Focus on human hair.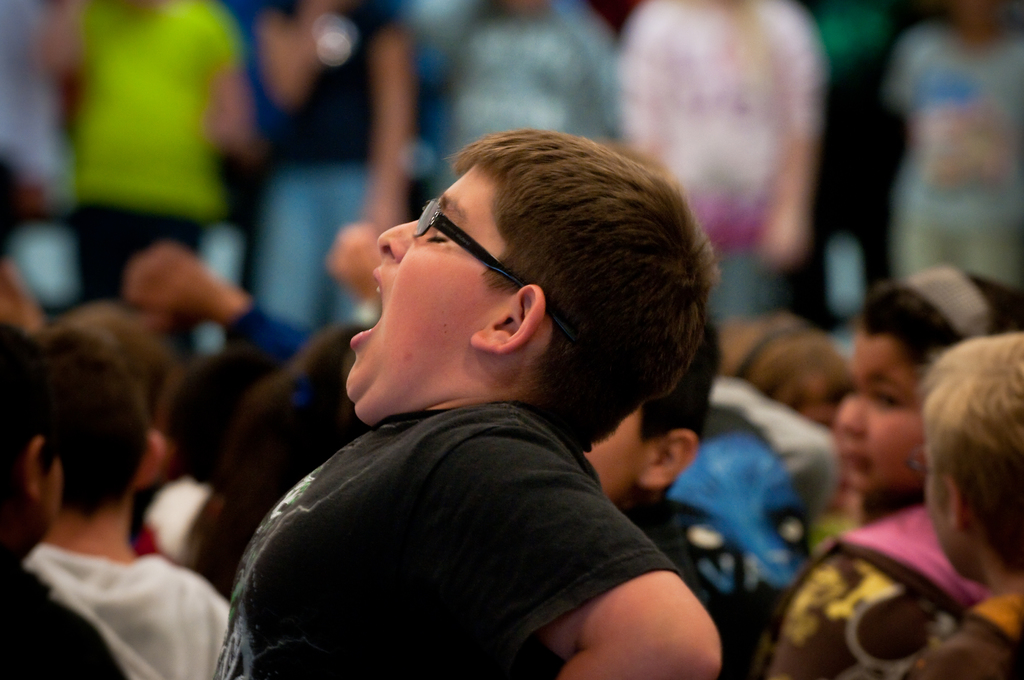
Focused at 860, 269, 1023, 371.
